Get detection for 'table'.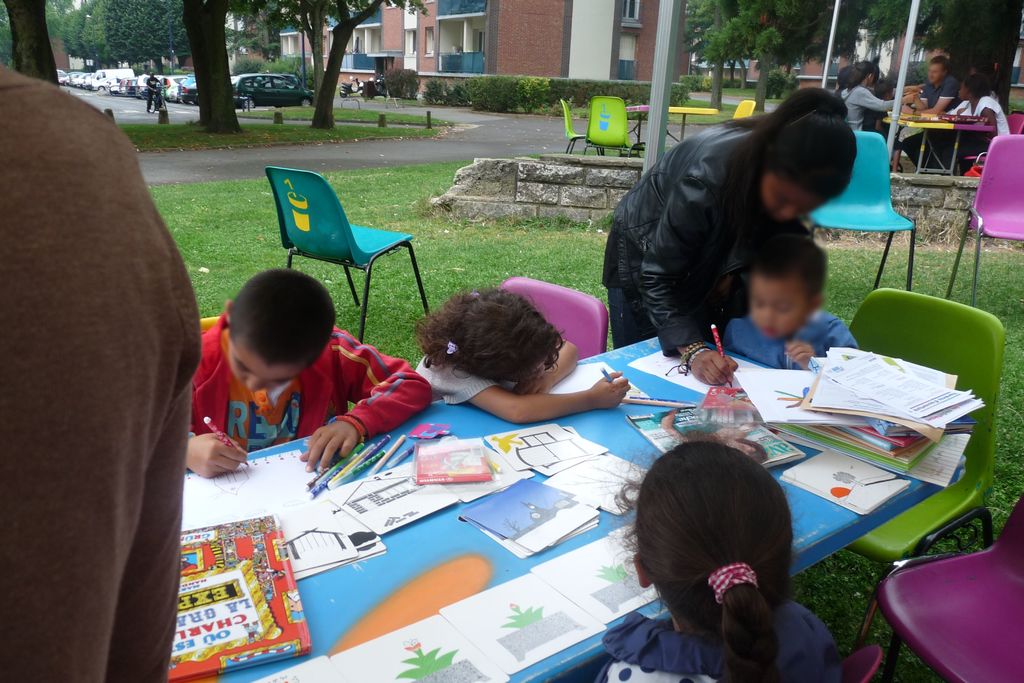
Detection: region(880, 112, 1007, 185).
